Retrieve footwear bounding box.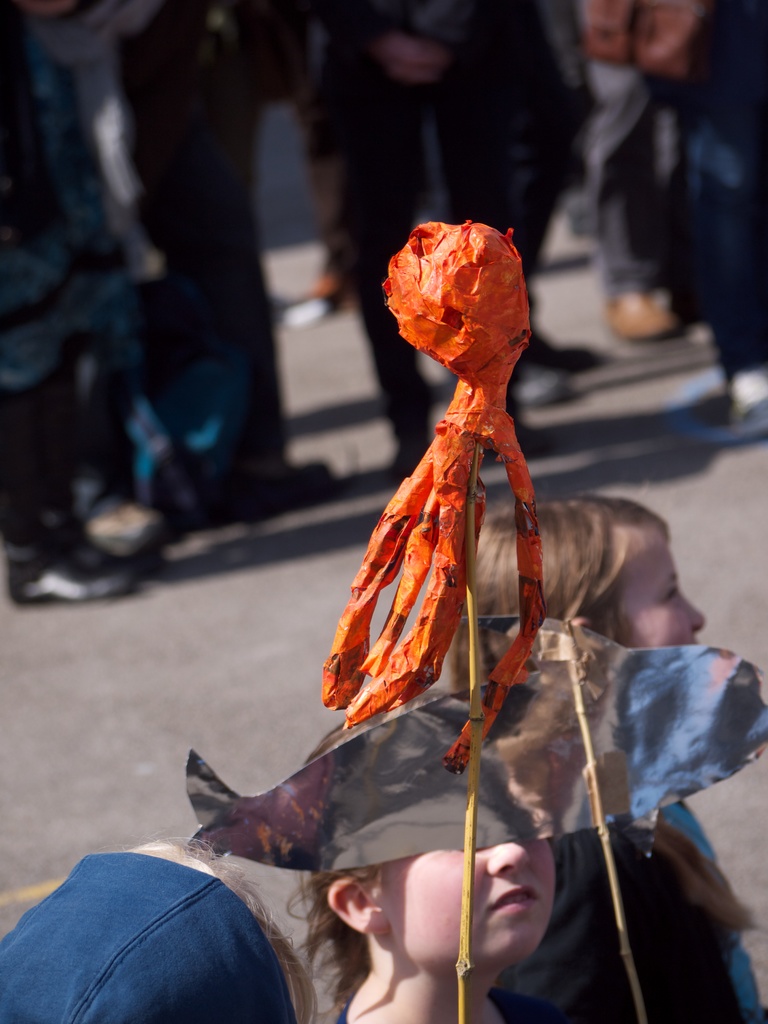
Bounding box: bbox=(11, 543, 132, 606).
